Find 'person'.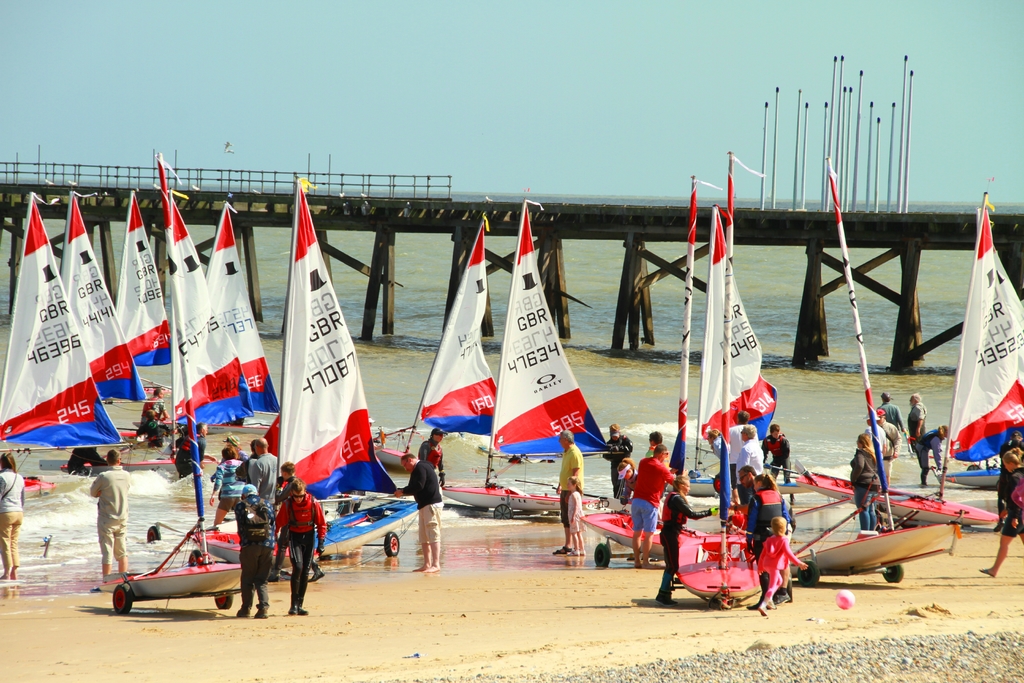
[left=908, top=393, right=927, bottom=439].
